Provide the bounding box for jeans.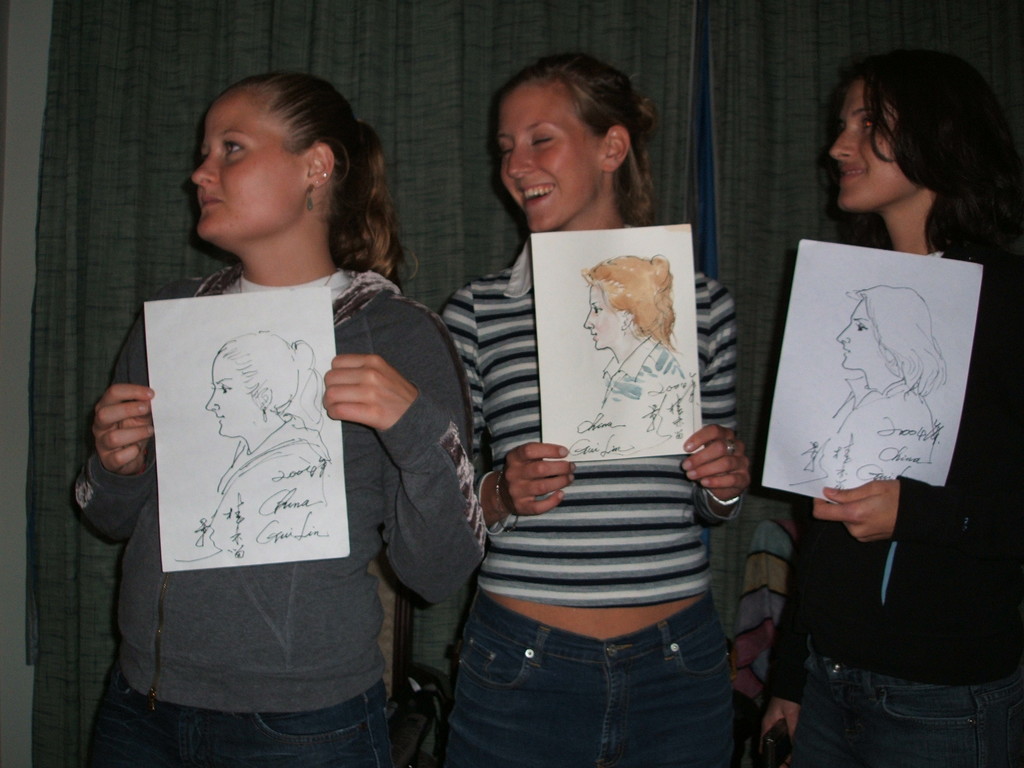
(x1=797, y1=653, x2=1023, y2=767).
